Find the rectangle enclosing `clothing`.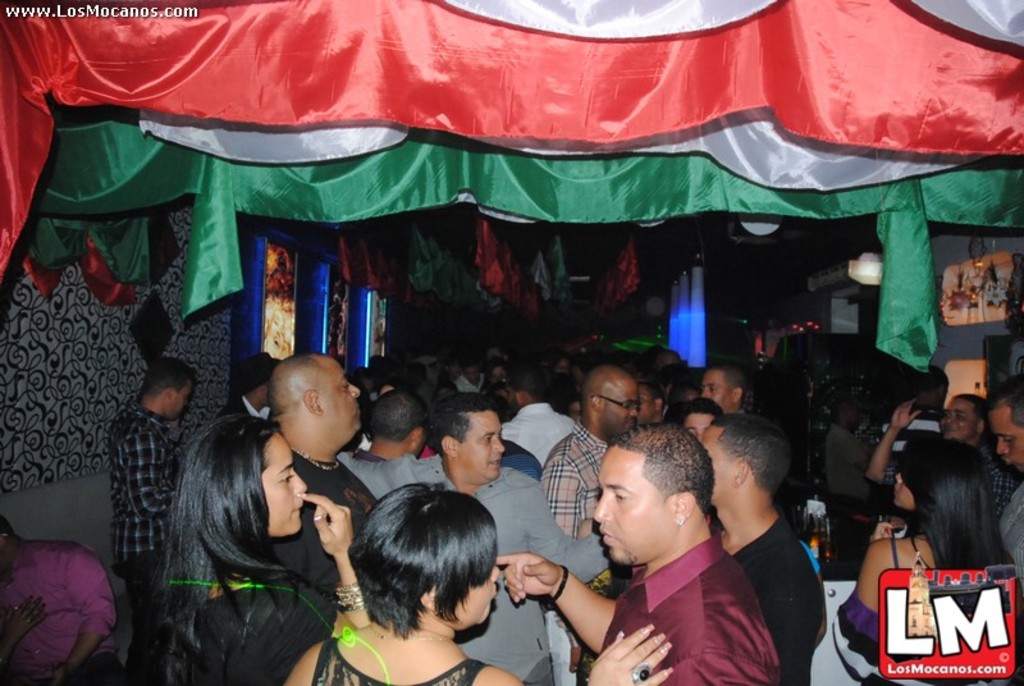
region(874, 410, 942, 461).
